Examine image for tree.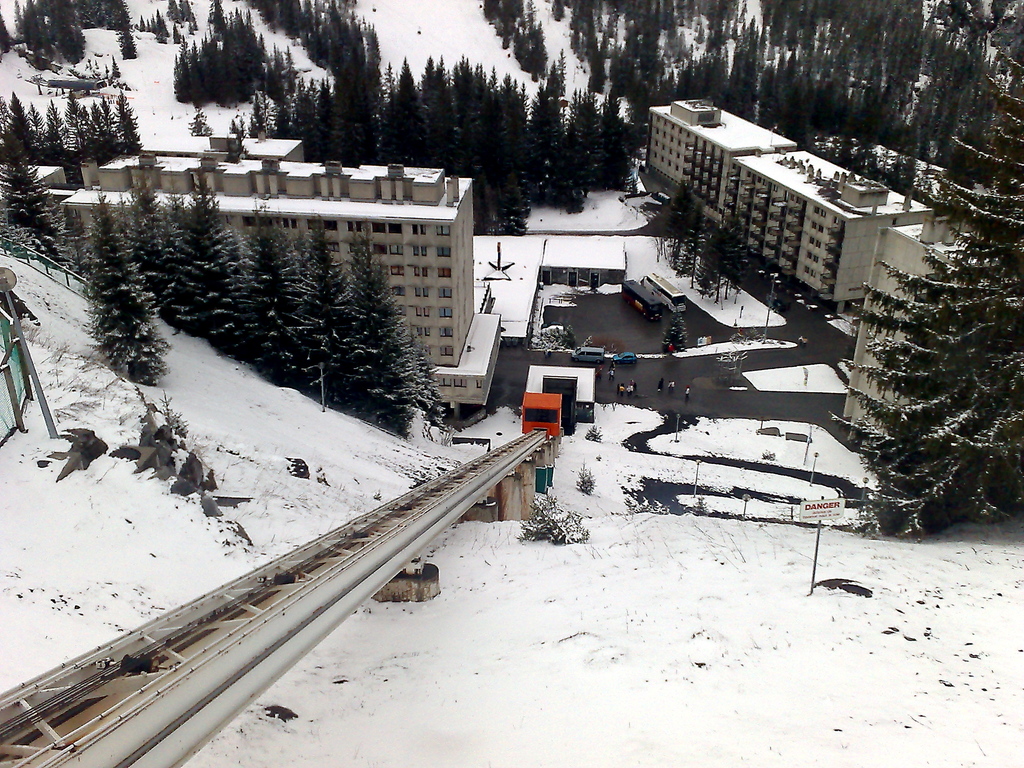
Examination result: locate(0, 123, 70, 264).
